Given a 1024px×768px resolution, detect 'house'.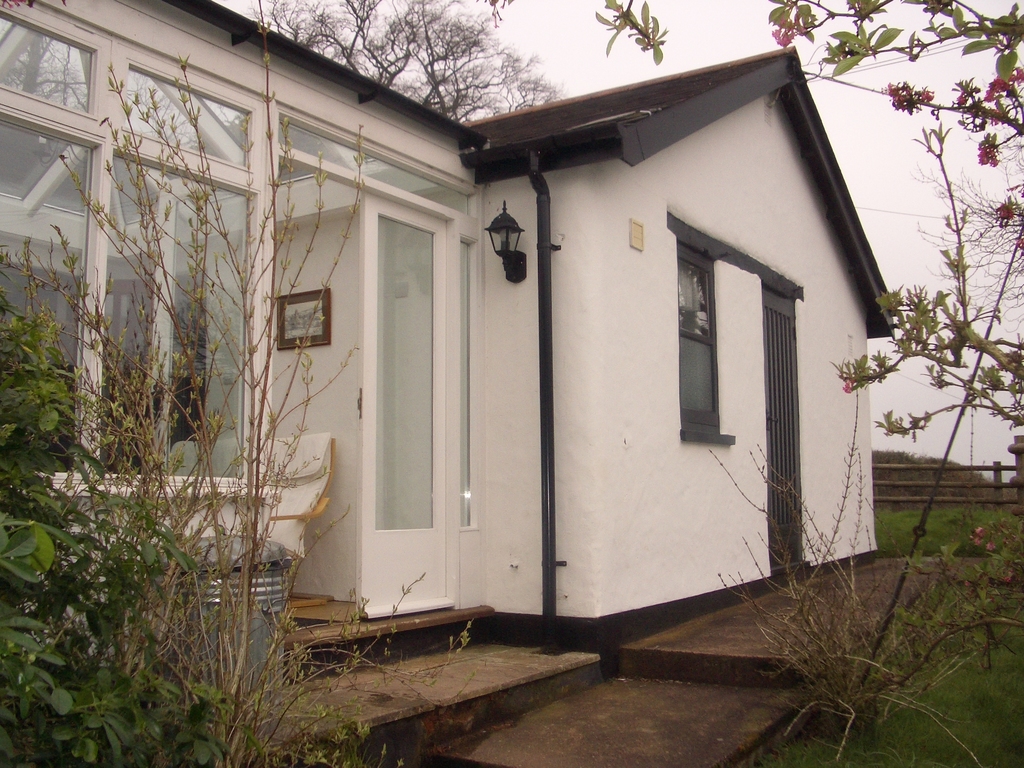
left=0, top=0, right=900, bottom=767.
